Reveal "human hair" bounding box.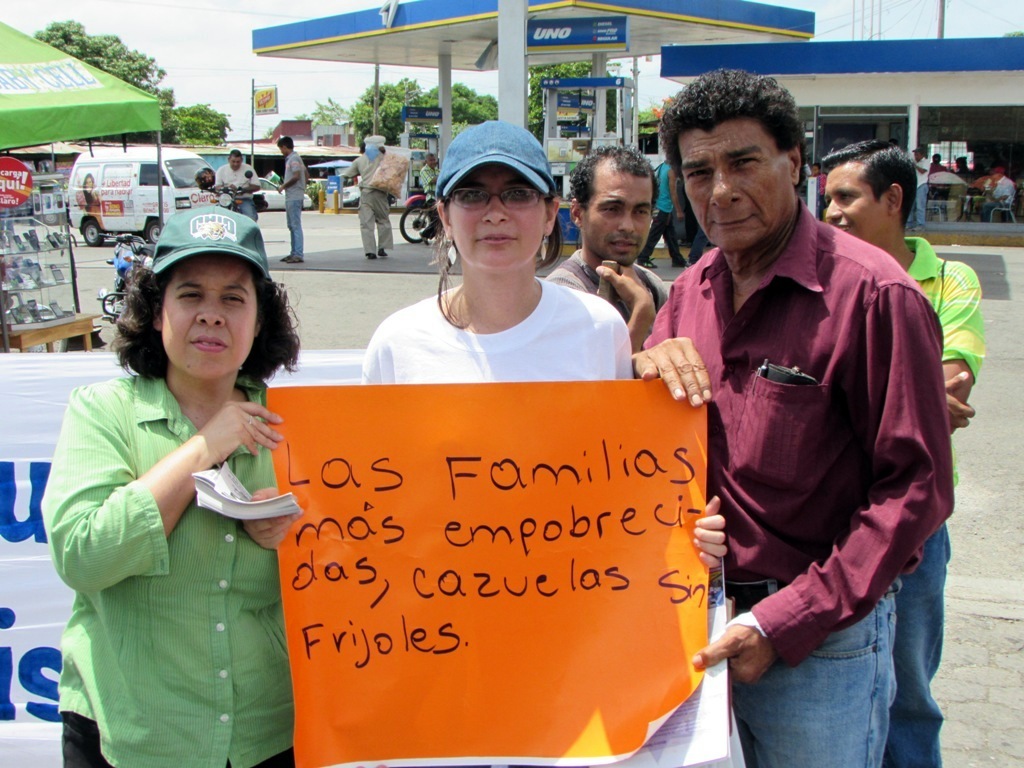
Revealed: {"x1": 428, "y1": 184, "x2": 564, "y2": 331}.
